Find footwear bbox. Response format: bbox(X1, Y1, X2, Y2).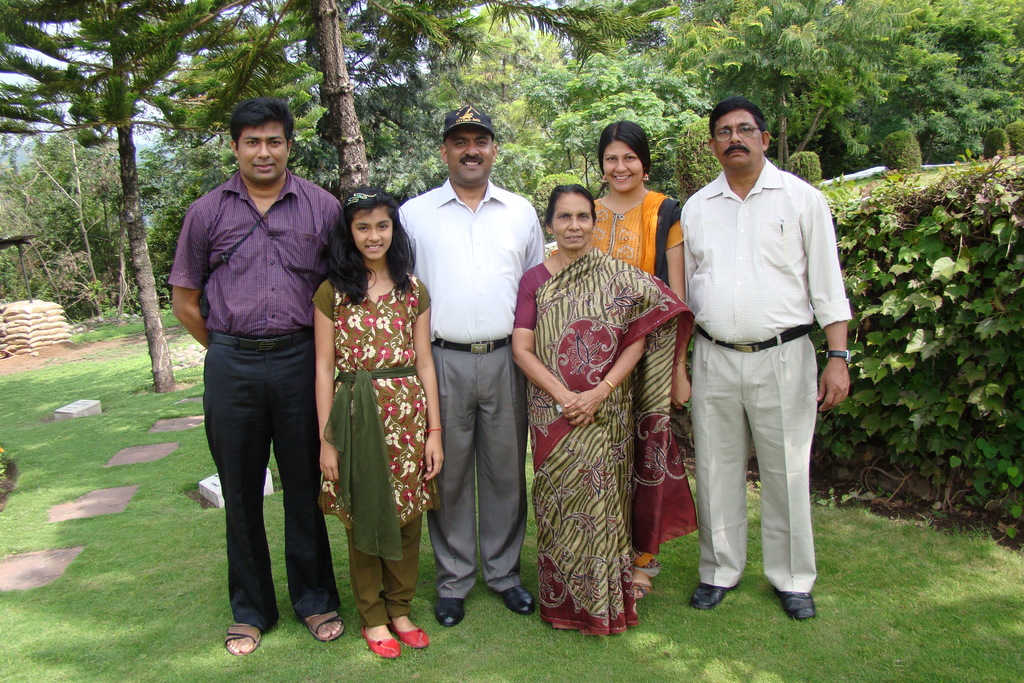
bbox(234, 625, 259, 652).
